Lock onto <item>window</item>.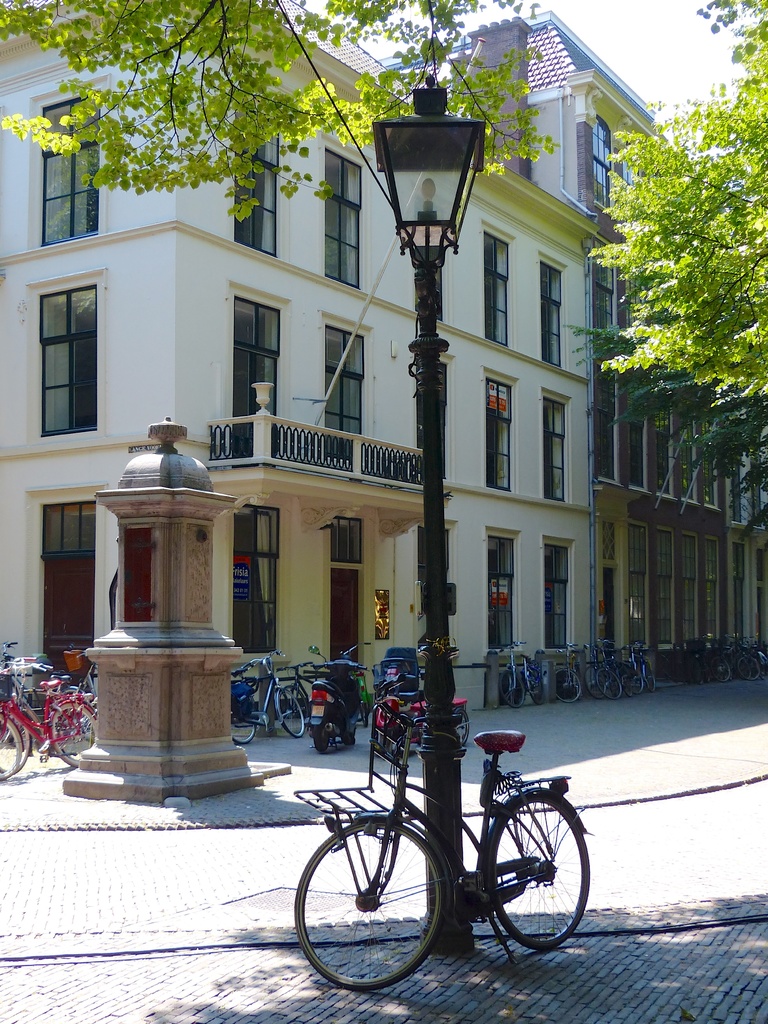
Locked: detection(480, 525, 522, 655).
